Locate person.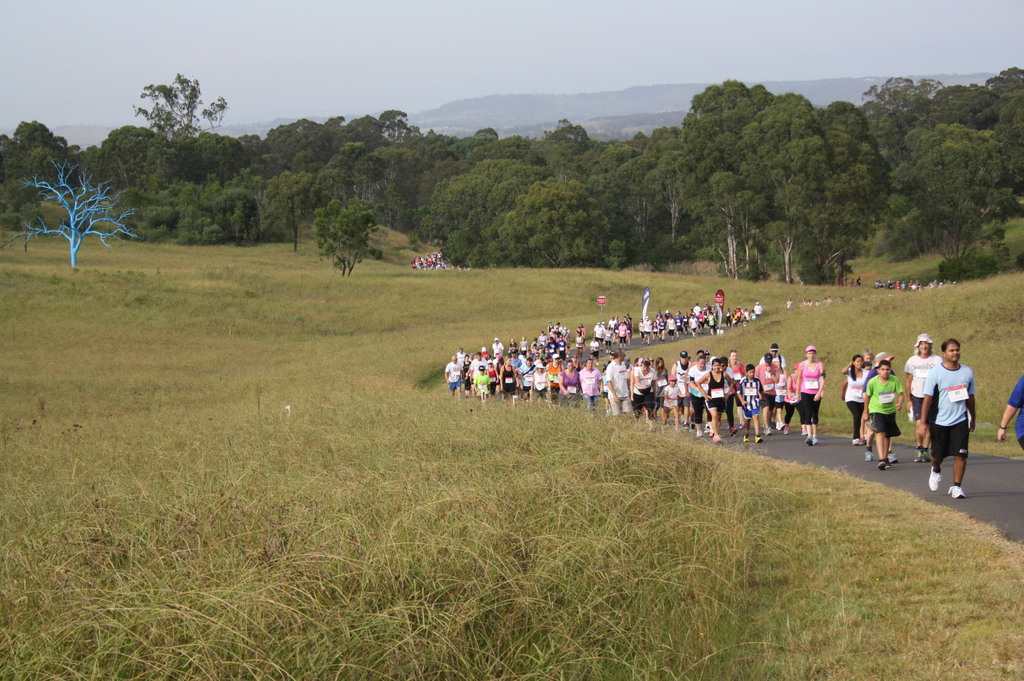
Bounding box: {"left": 544, "top": 349, "right": 570, "bottom": 408}.
